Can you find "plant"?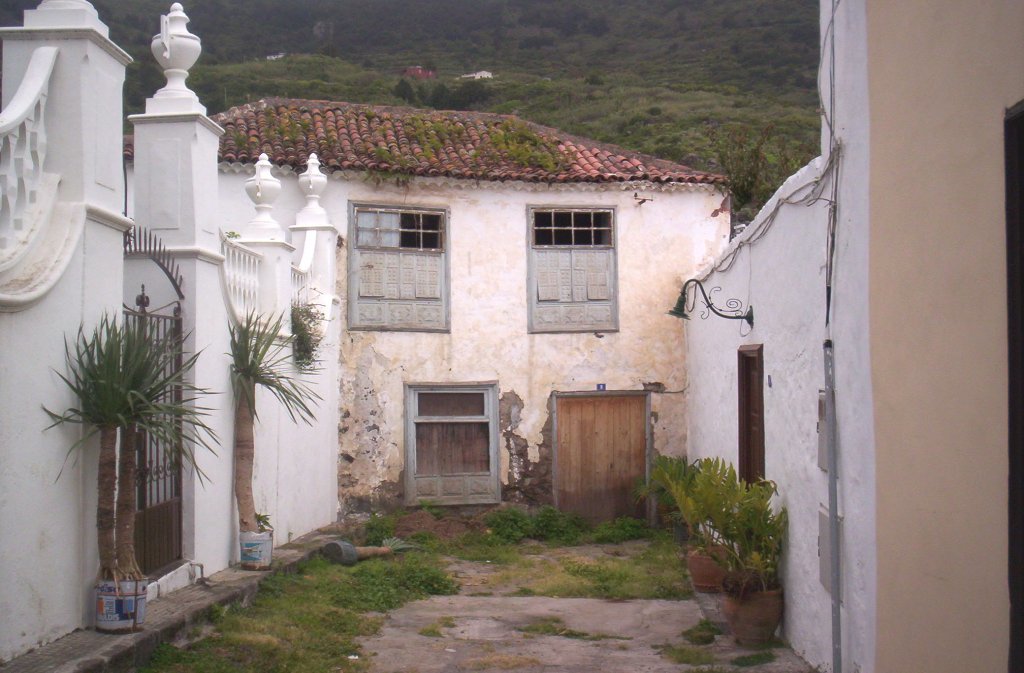
Yes, bounding box: locate(658, 637, 727, 669).
